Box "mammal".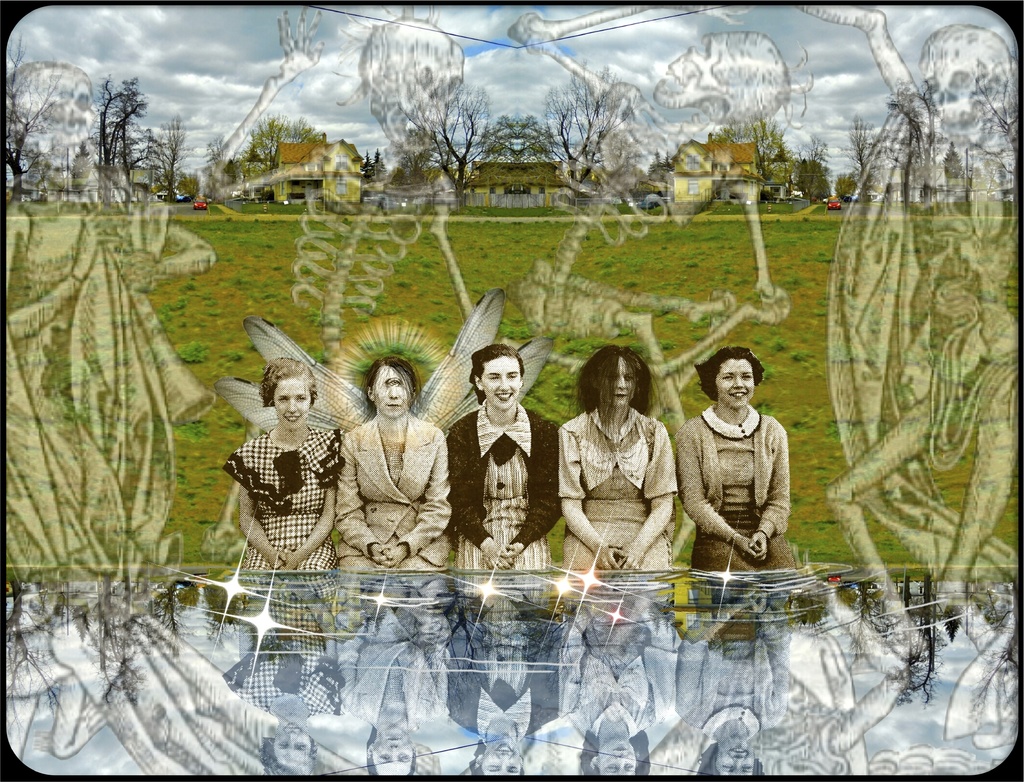
bbox=(555, 343, 679, 574).
